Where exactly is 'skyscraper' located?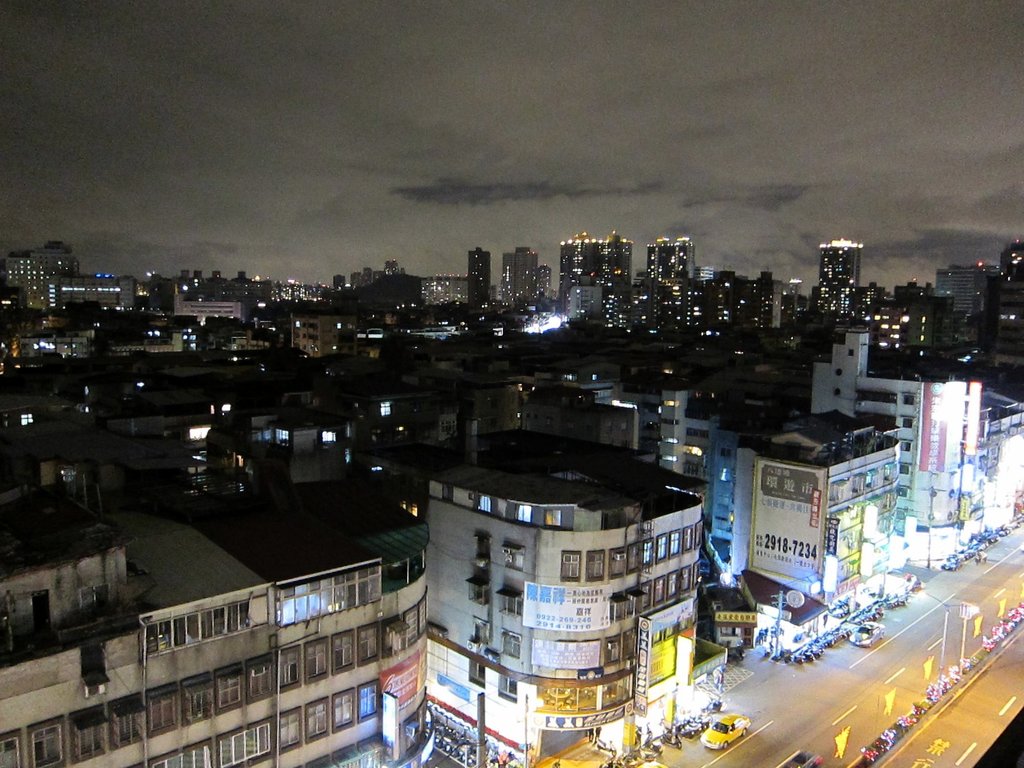
Its bounding box is crop(551, 230, 629, 328).
